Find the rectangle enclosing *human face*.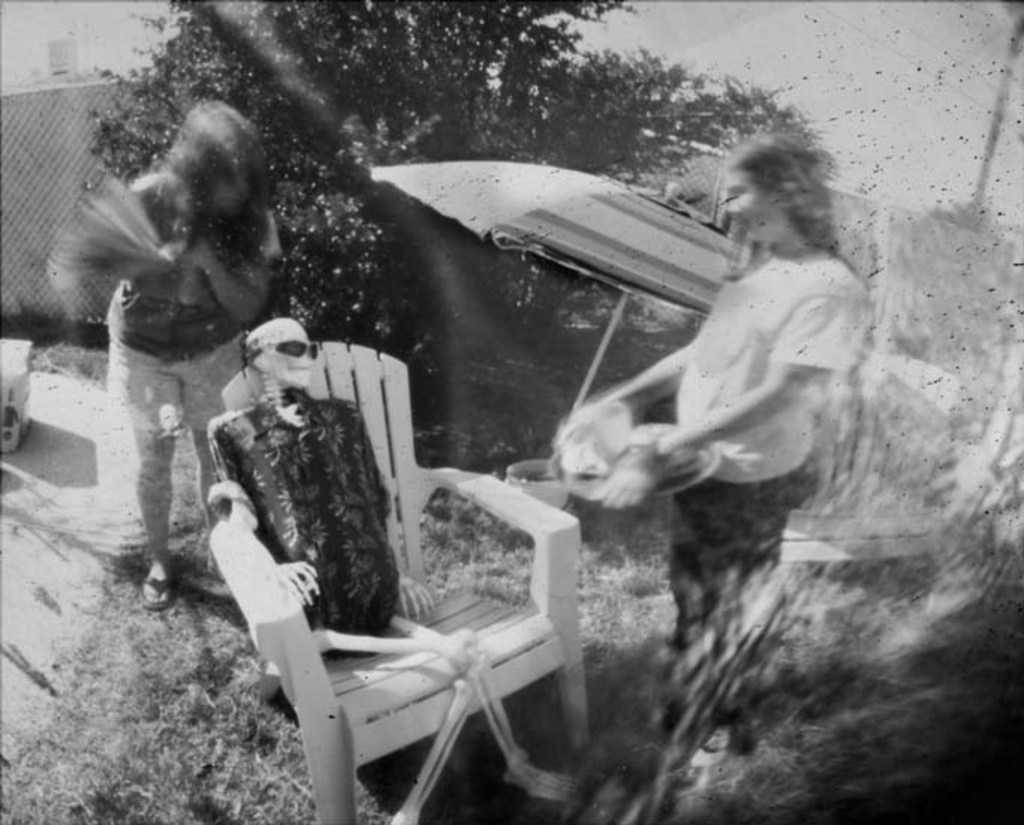
{"x1": 725, "y1": 169, "x2": 784, "y2": 241}.
